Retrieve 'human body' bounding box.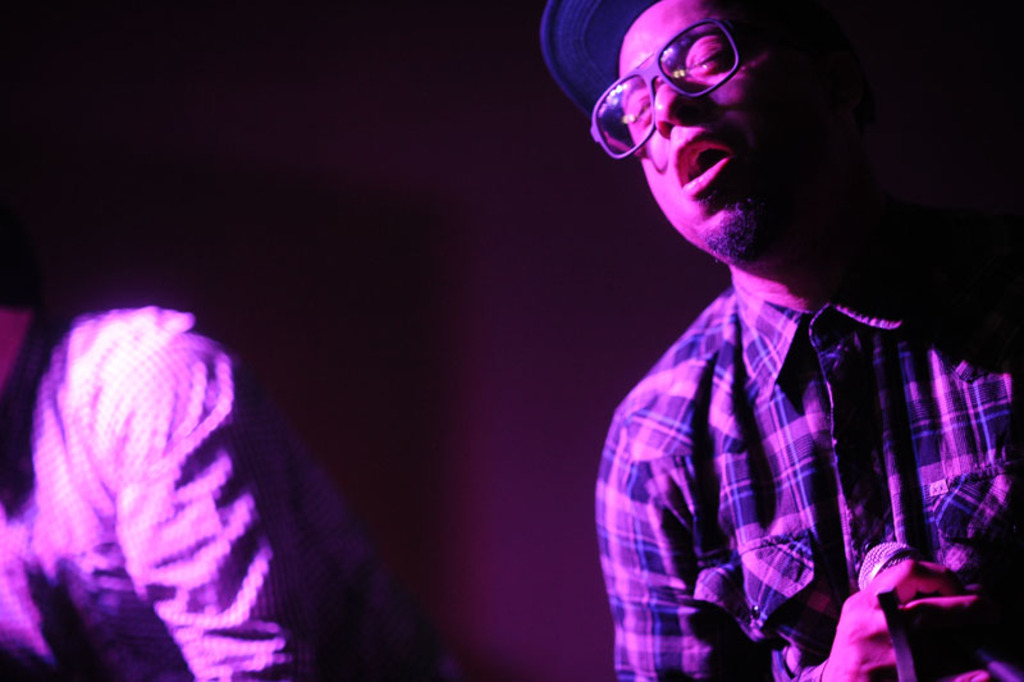
Bounding box: x1=531, y1=0, x2=1023, y2=681.
